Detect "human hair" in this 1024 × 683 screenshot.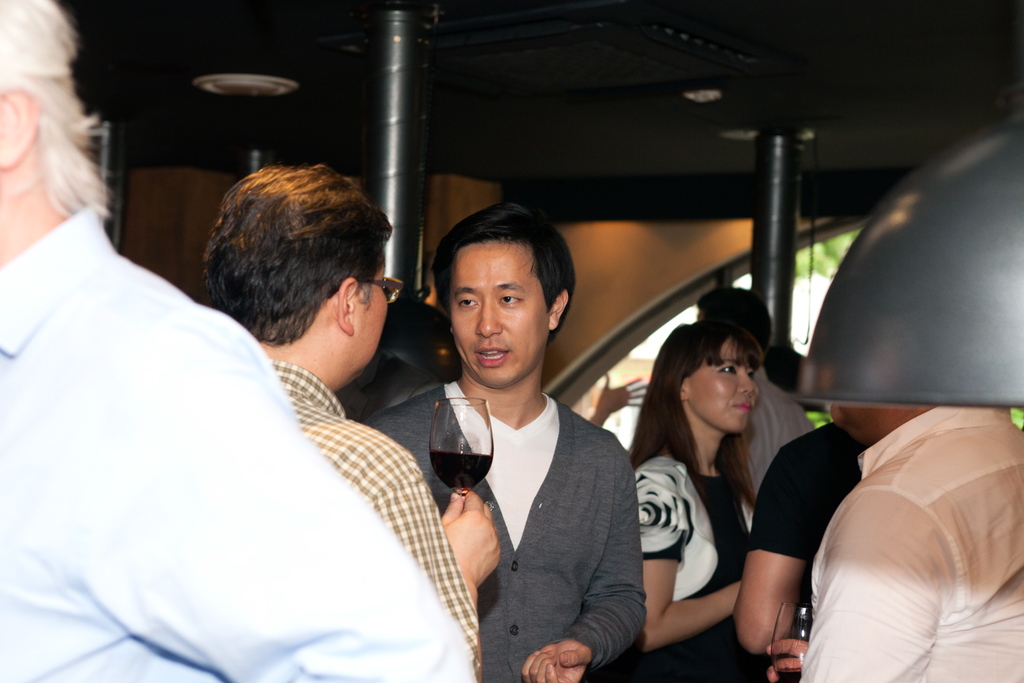
Detection: [x1=194, y1=154, x2=381, y2=333].
